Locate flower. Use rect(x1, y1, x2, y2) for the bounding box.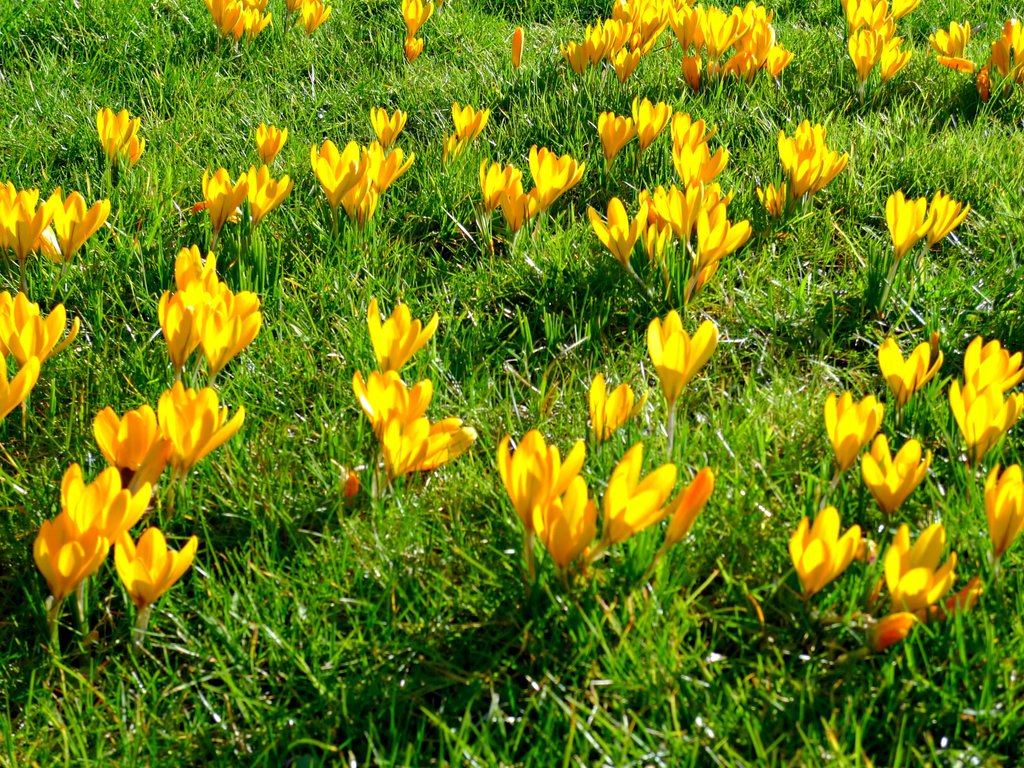
rect(205, 0, 248, 40).
